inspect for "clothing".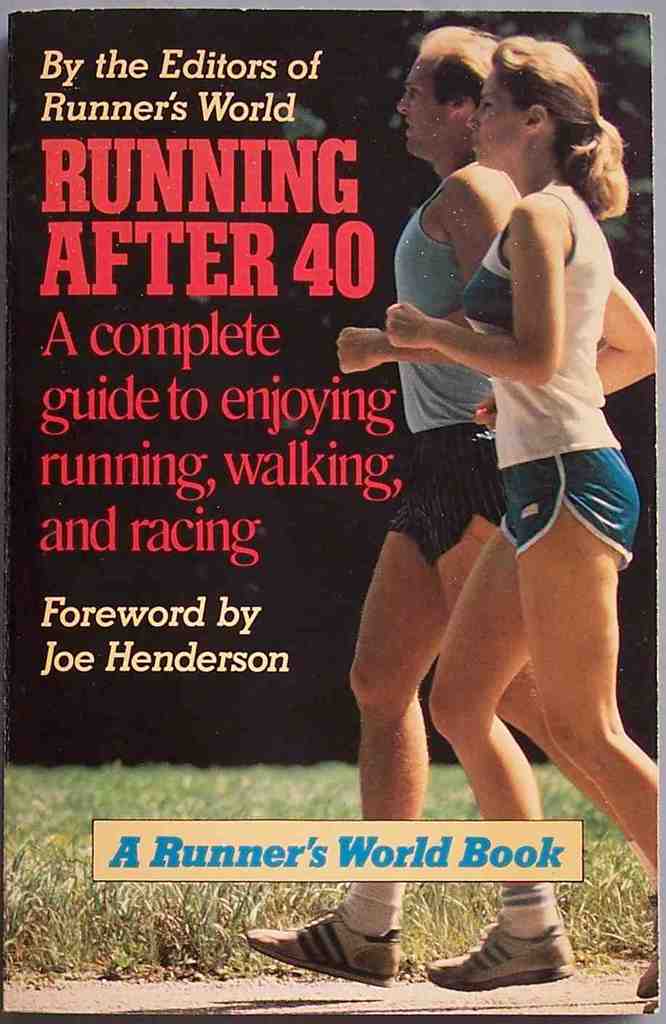
Inspection: box(399, 169, 498, 553).
